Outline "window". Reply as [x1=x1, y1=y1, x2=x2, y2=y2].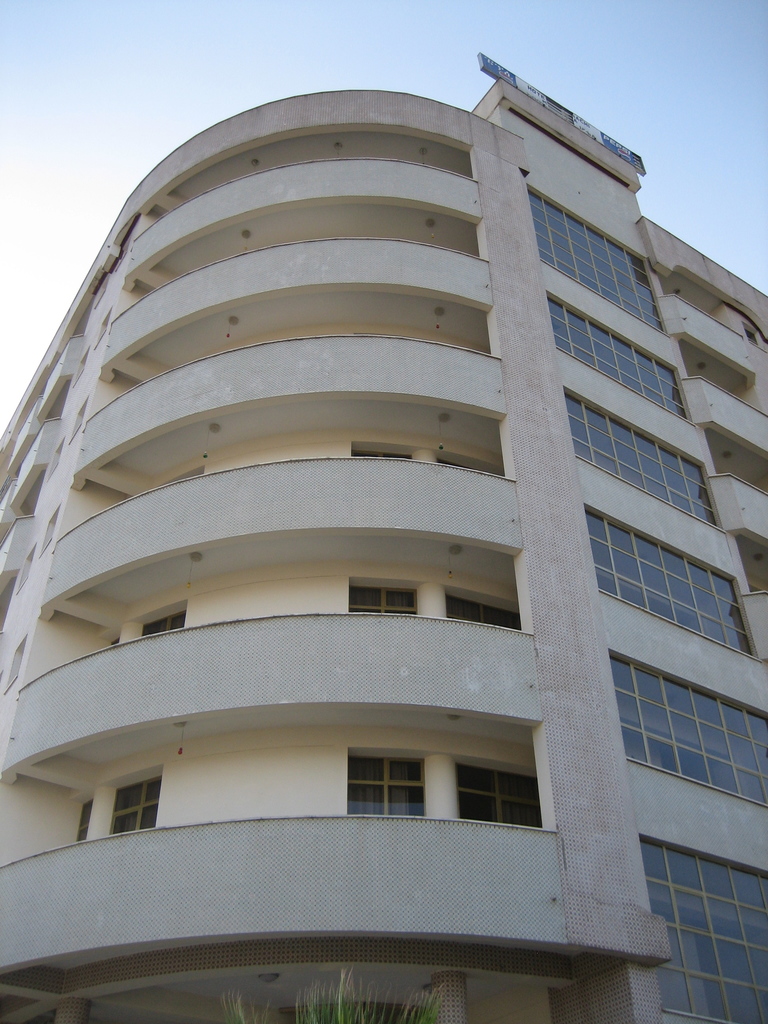
[x1=107, y1=771, x2=161, y2=830].
